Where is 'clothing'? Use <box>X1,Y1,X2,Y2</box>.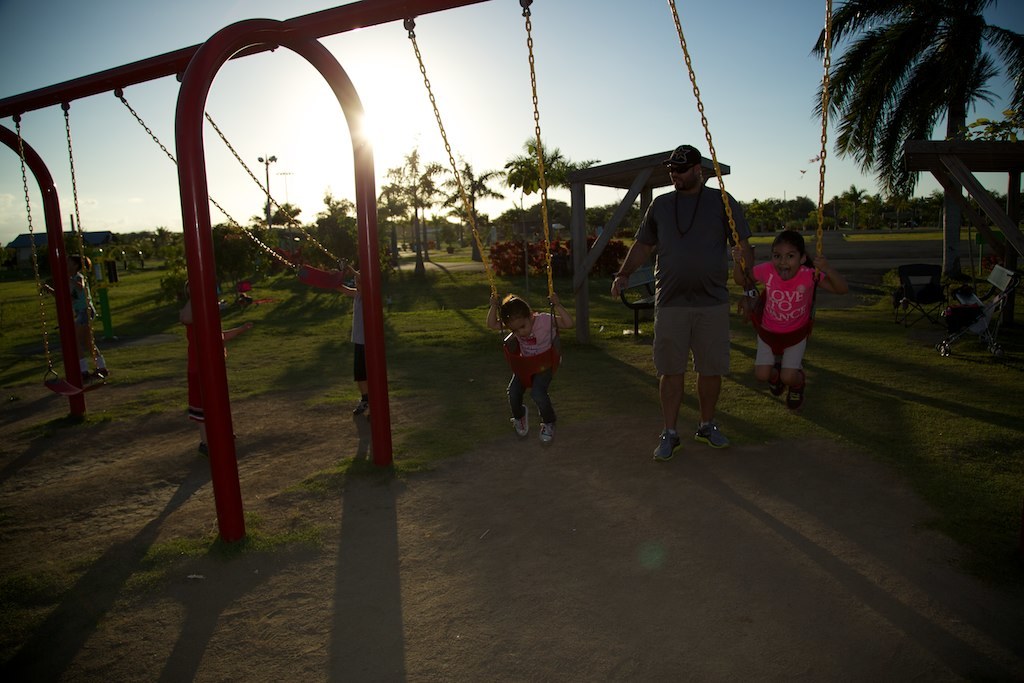
<box>344,293,366,382</box>.
